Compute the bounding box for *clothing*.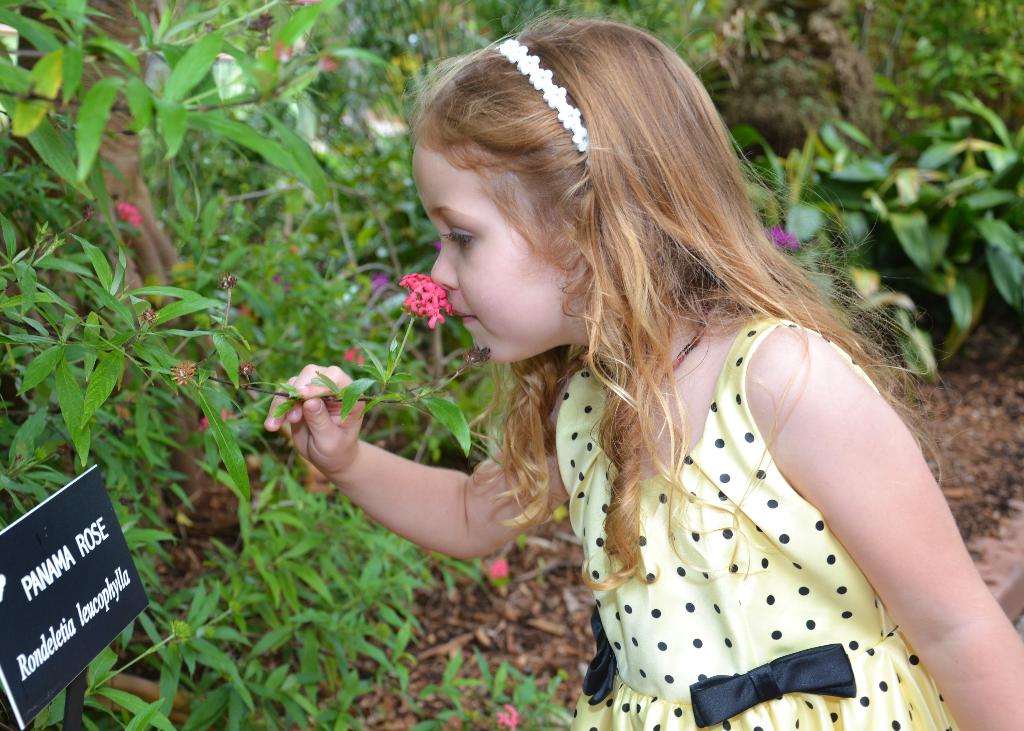
(x1=532, y1=317, x2=1007, y2=712).
